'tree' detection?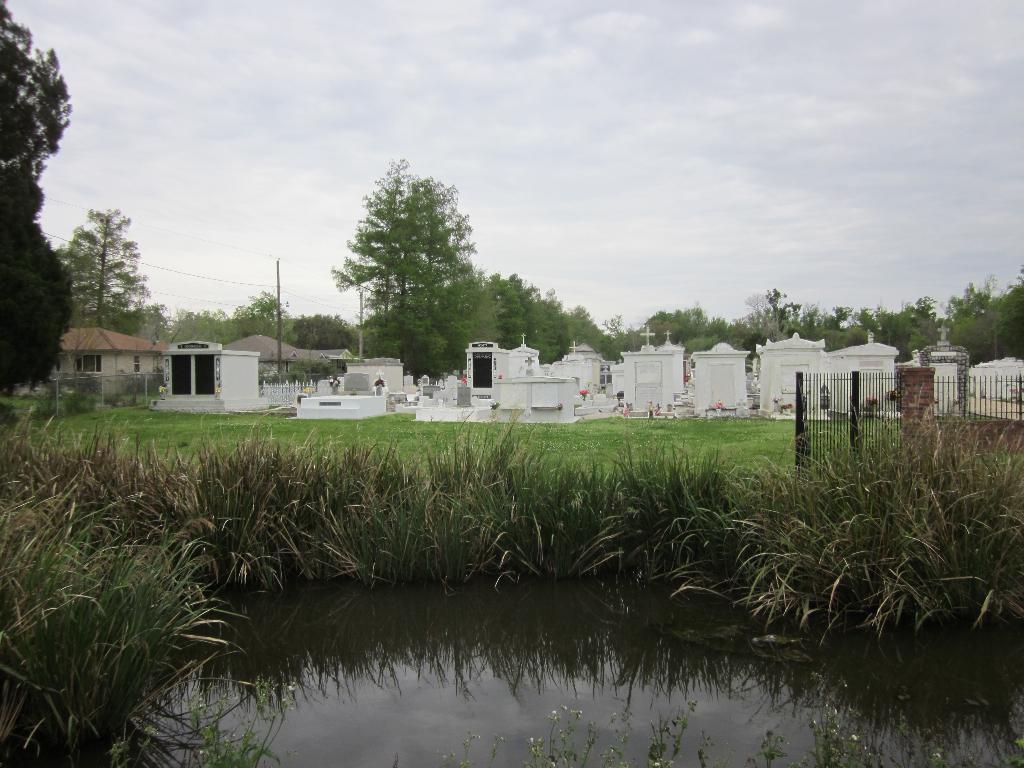
locate(566, 305, 604, 353)
